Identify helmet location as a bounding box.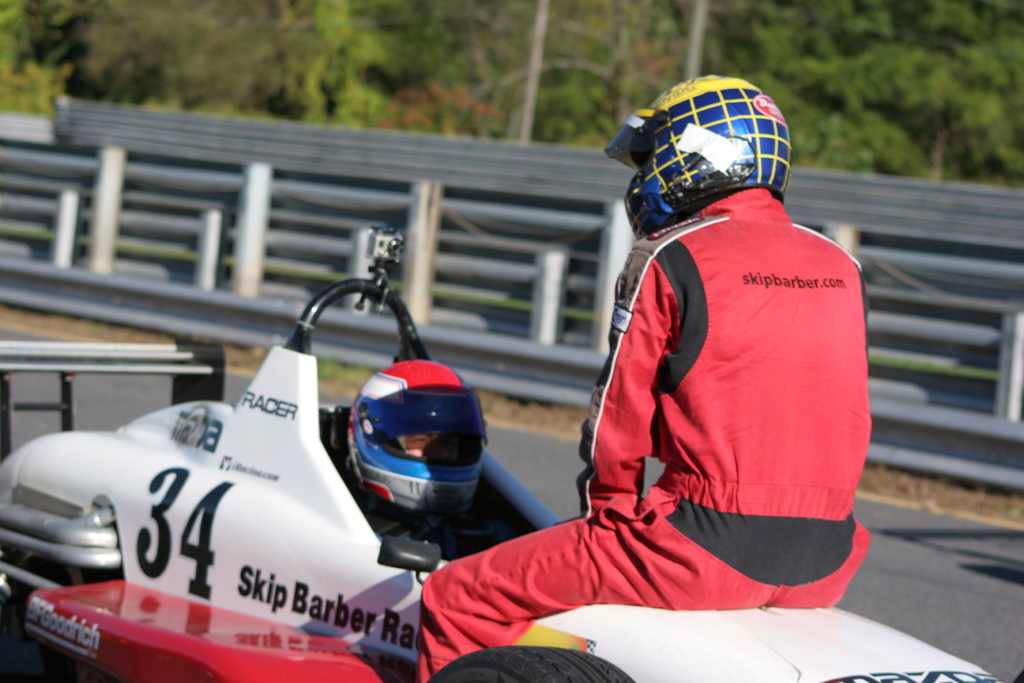
box(344, 360, 488, 522).
